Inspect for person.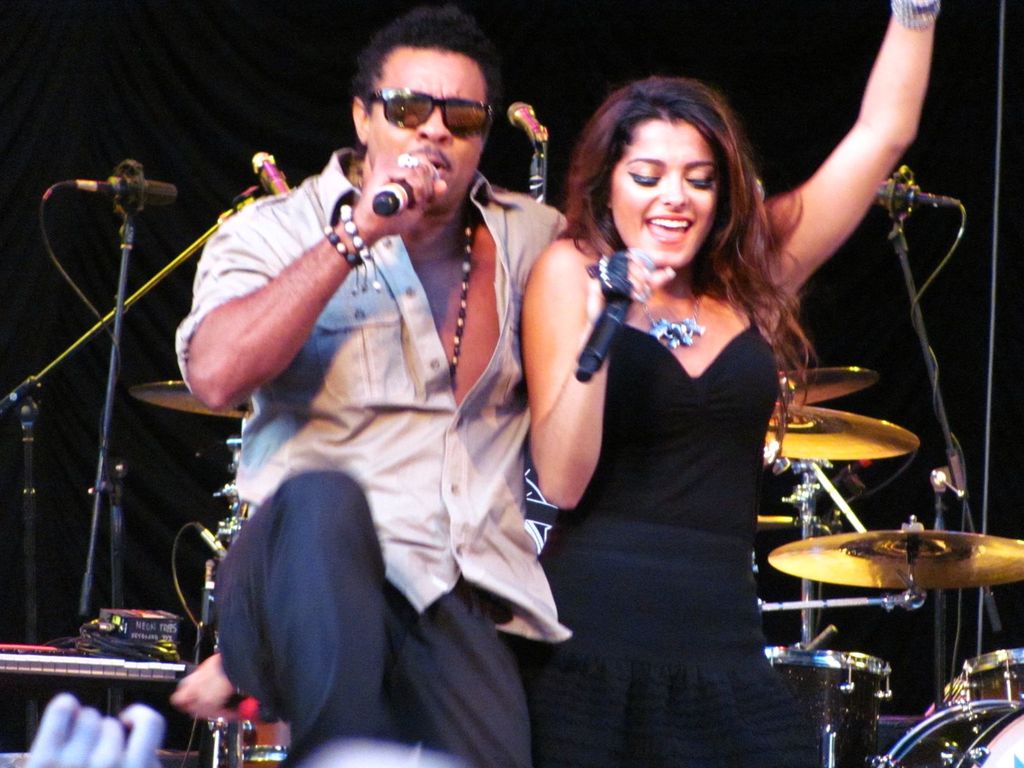
Inspection: rect(179, 21, 564, 767).
